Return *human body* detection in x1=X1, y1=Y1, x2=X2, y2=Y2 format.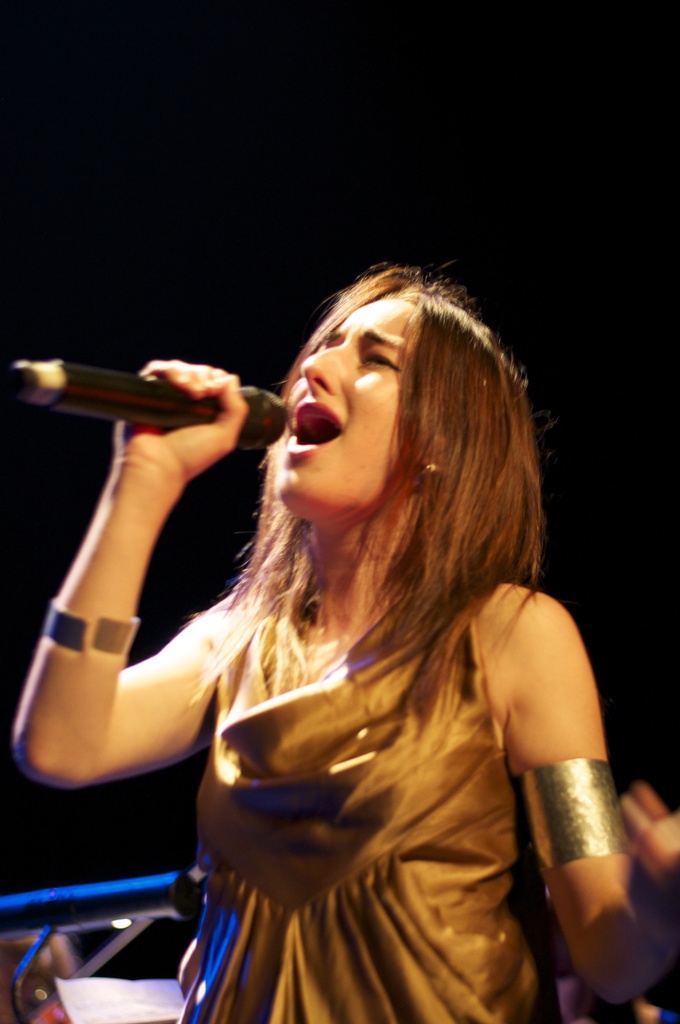
x1=8, y1=256, x2=670, y2=1023.
